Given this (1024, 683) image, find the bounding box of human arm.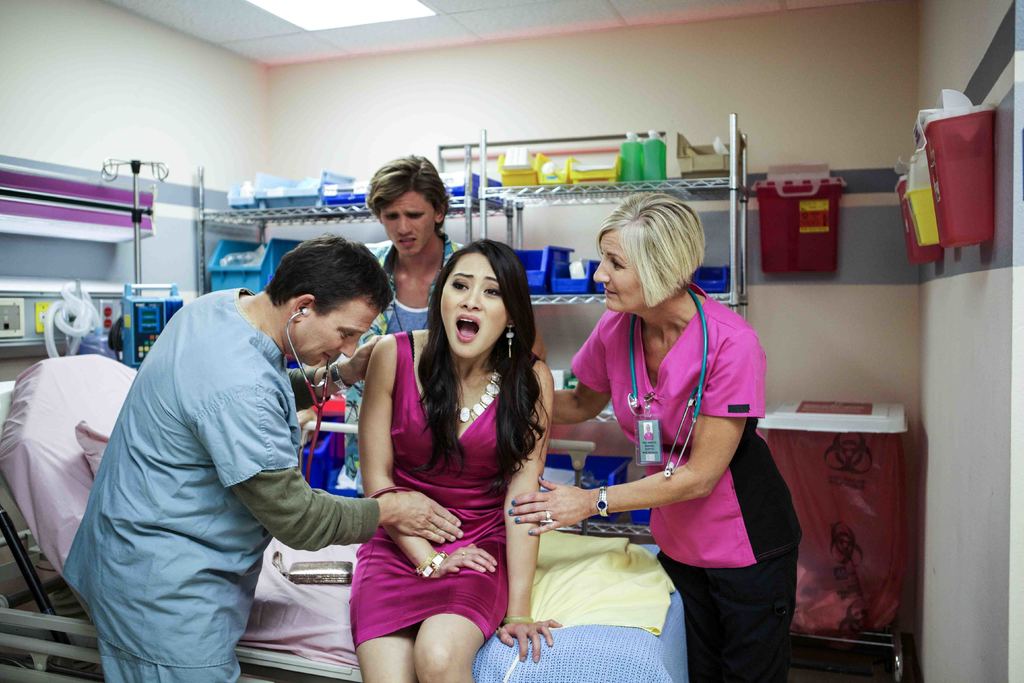
<region>506, 336, 761, 538</region>.
